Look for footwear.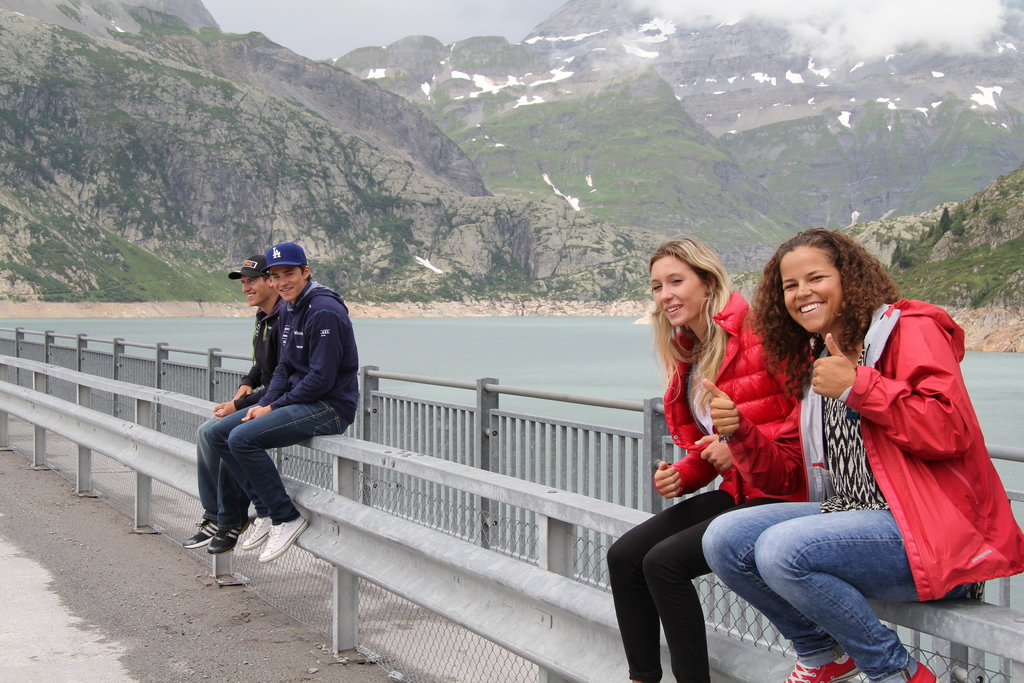
Found: BBox(778, 653, 867, 682).
